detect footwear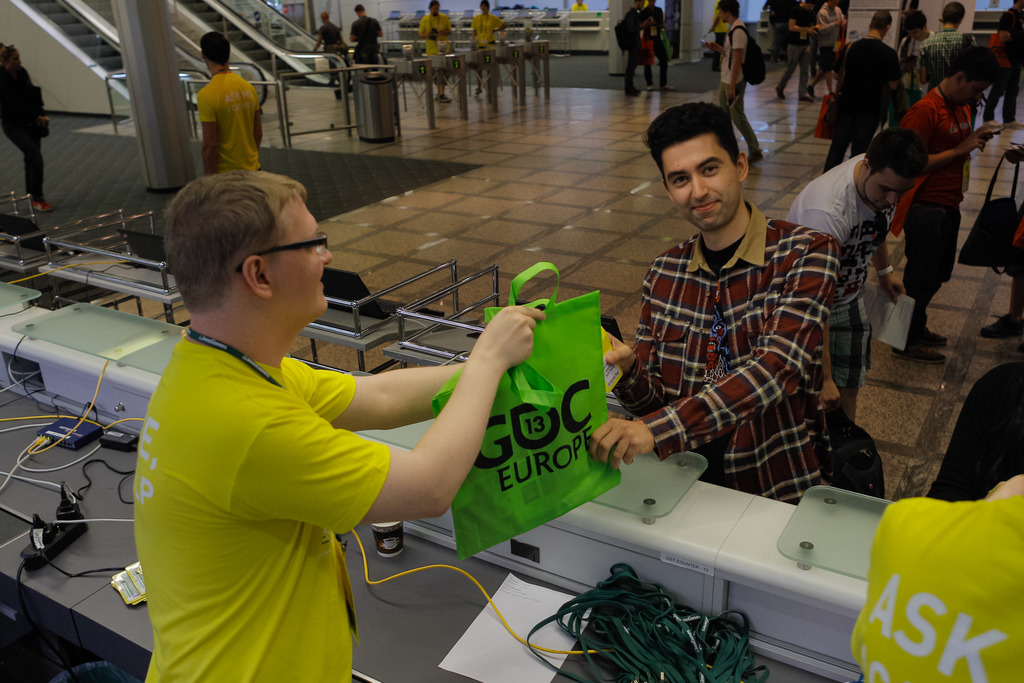
<region>622, 89, 636, 96</region>
